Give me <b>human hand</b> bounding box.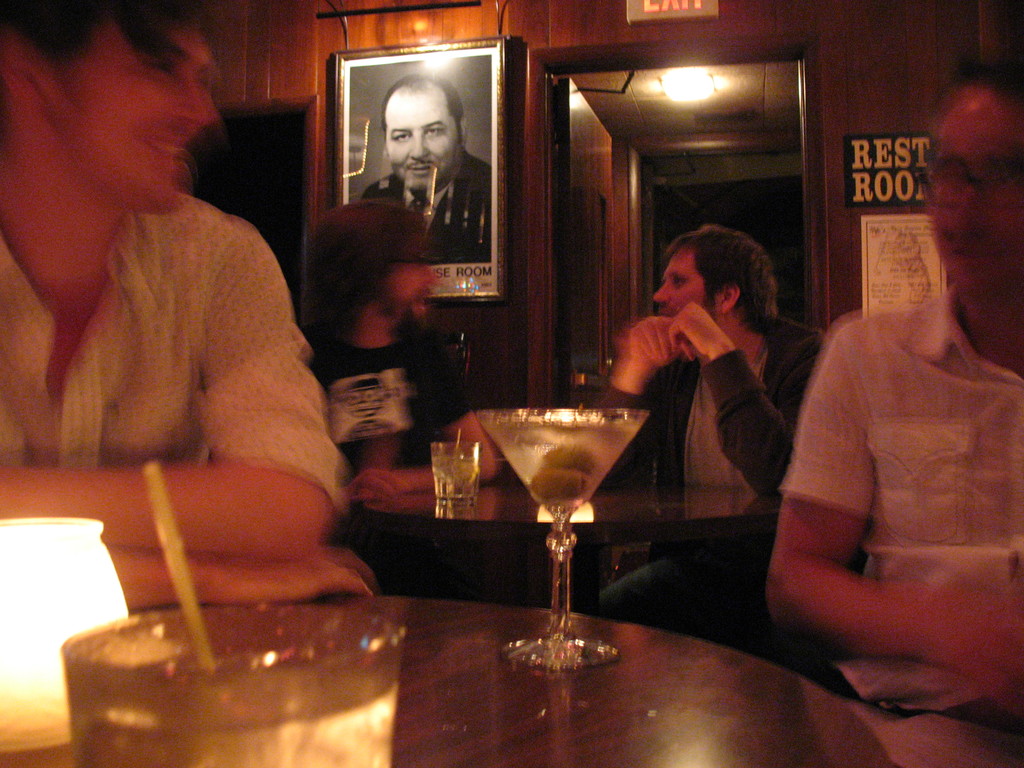
bbox(348, 468, 420, 499).
